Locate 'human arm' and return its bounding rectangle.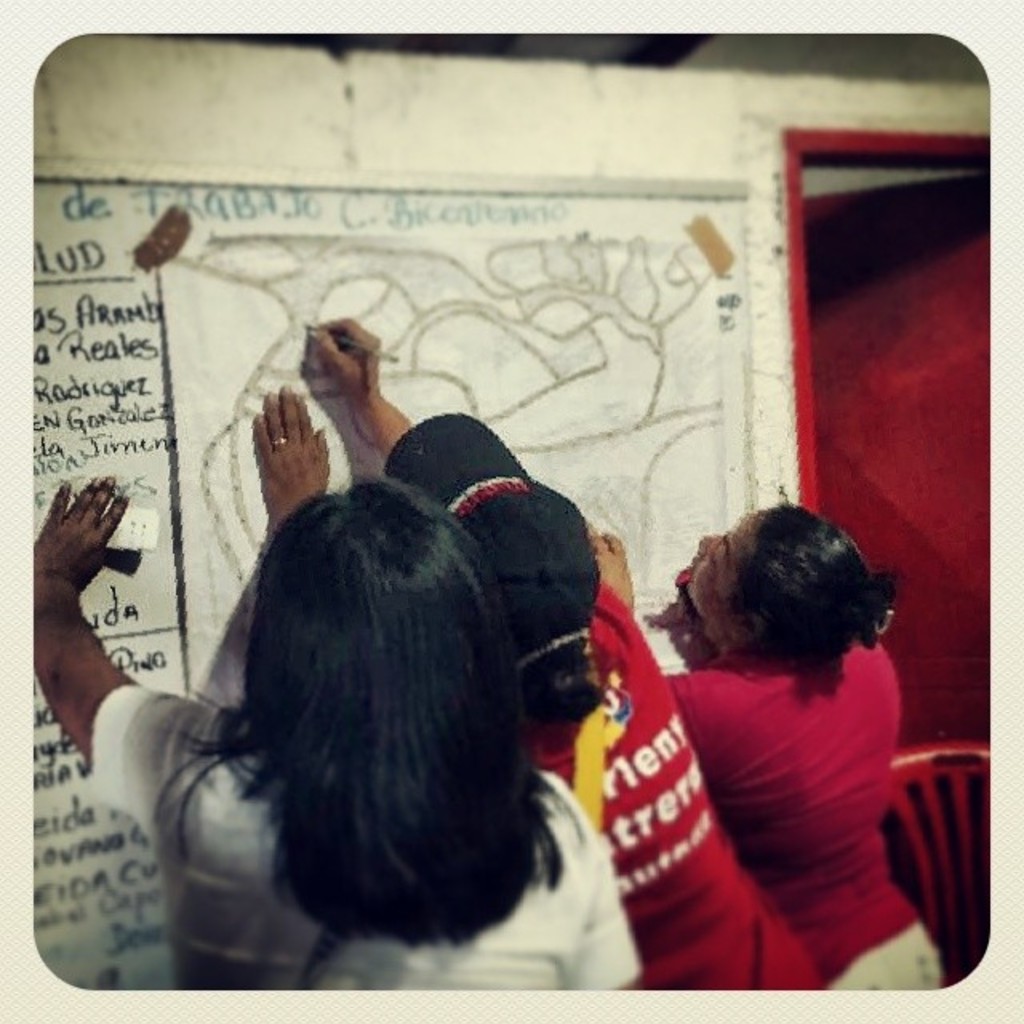
l=309, t=306, r=432, b=454.
